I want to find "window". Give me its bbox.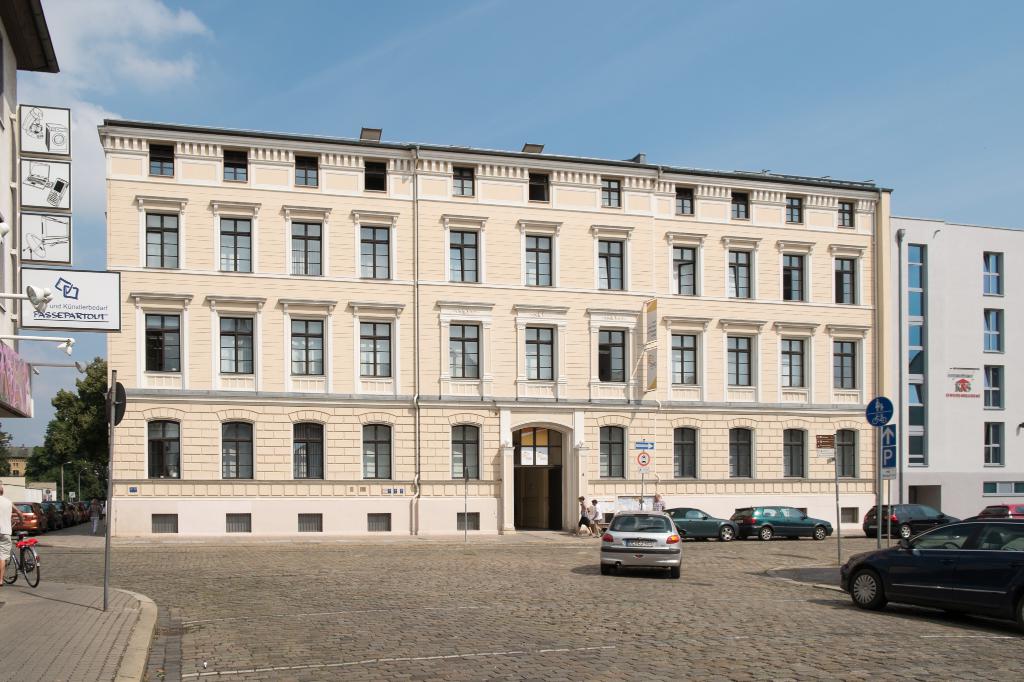
<box>600,176,622,209</box>.
